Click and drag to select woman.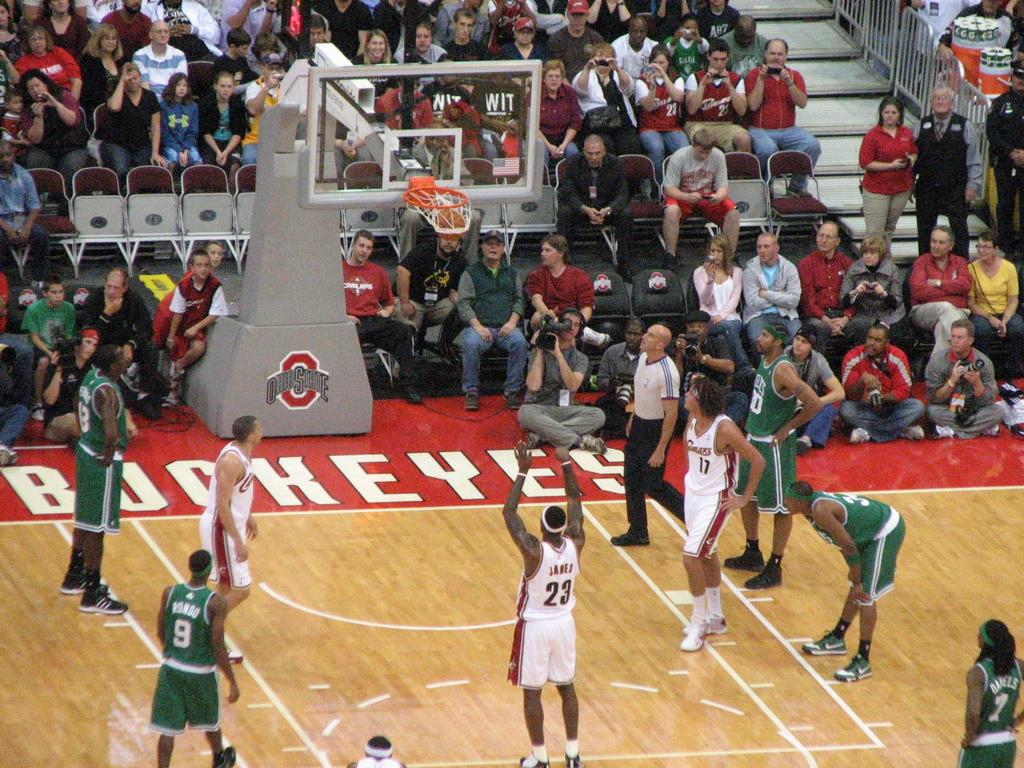
Selection: {"left": 74, "top": 20, "right": 127, "bottom": 133}.
